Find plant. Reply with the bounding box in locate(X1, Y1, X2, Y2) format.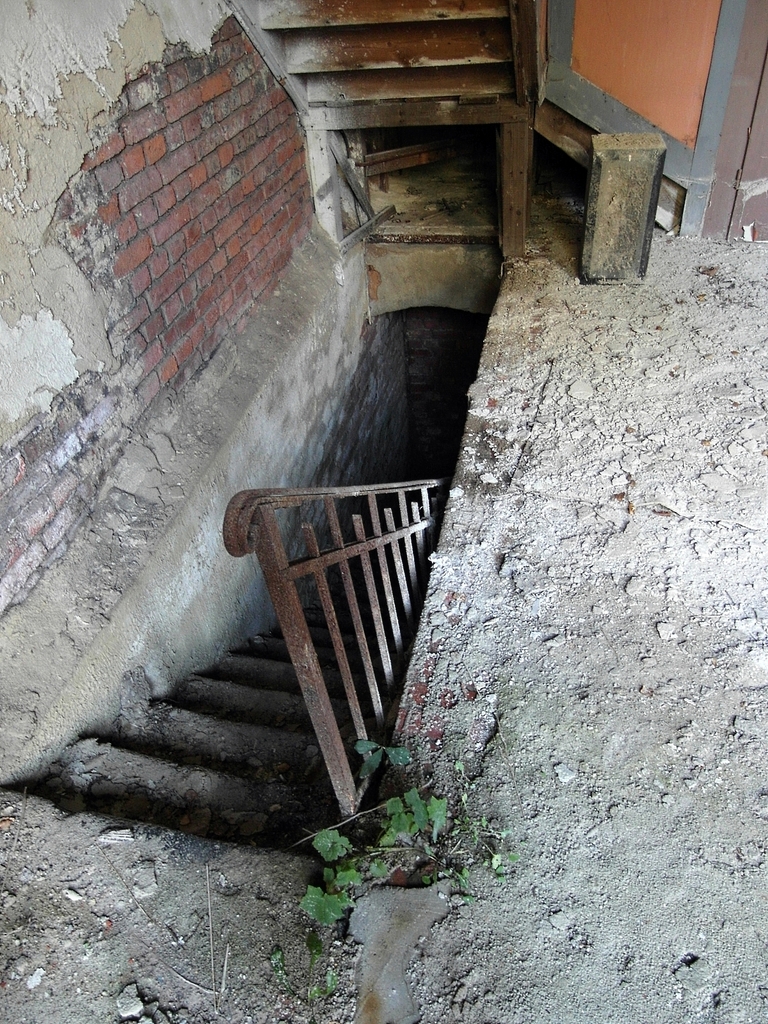
locate(289, 783, 436, 927).
